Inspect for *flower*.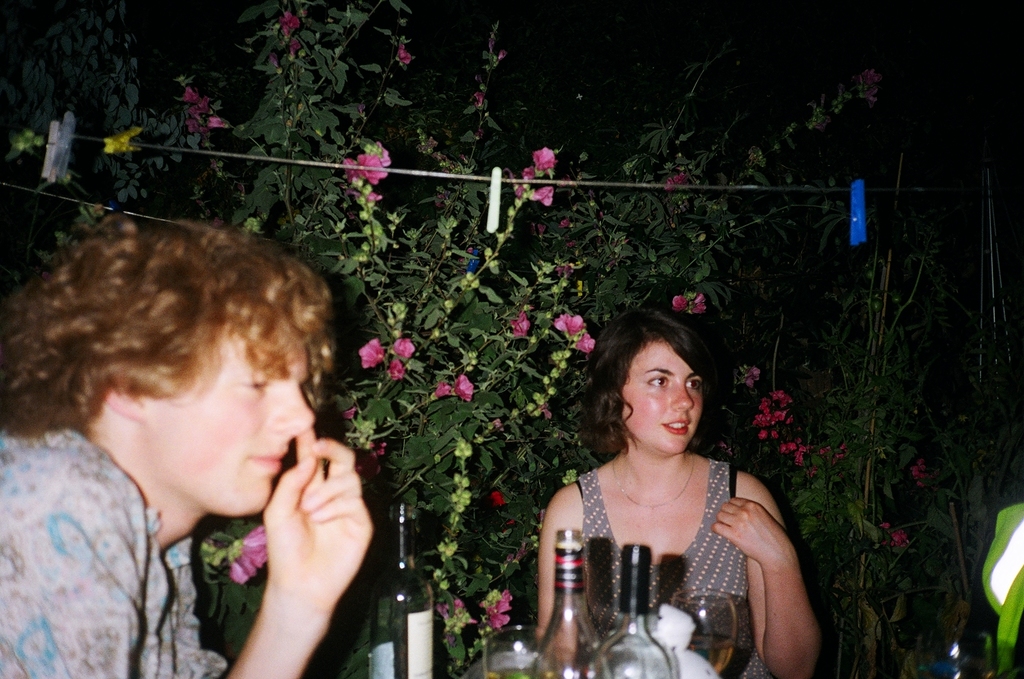
Inspection: BBox(572, 334, 598, 357).
